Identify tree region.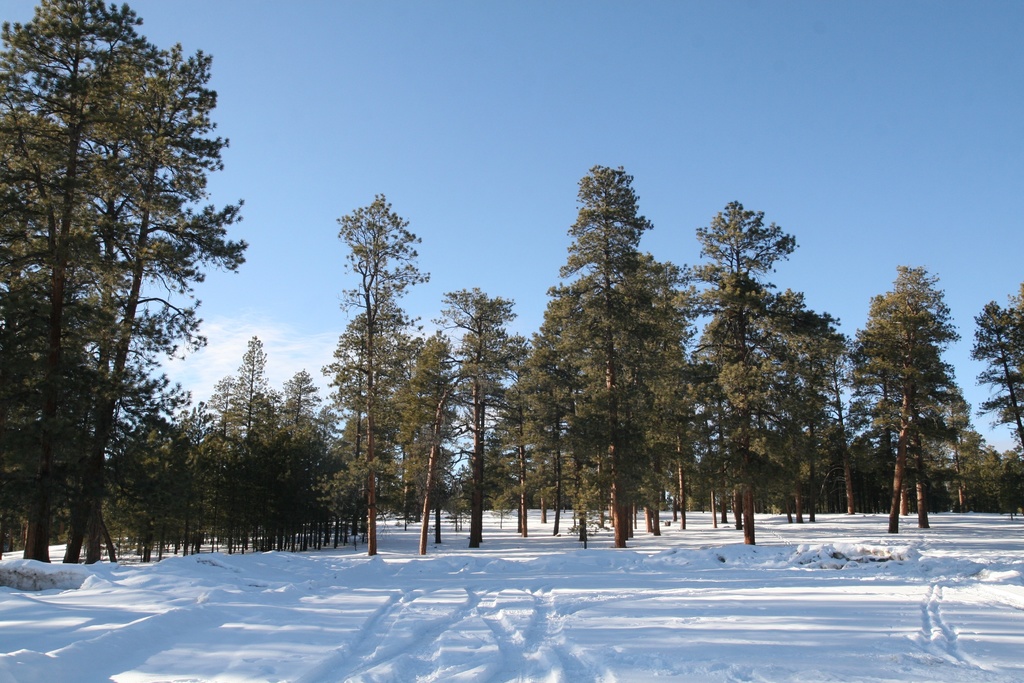
Region: select_region(849, 399, 993, 514).
